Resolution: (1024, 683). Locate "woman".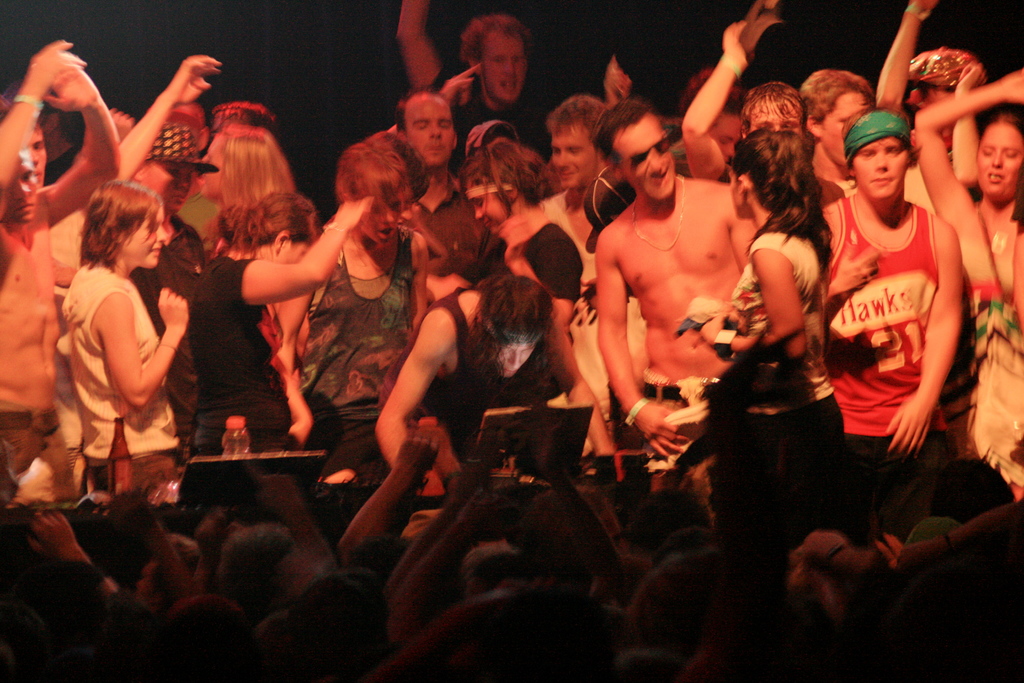
<box>459,133,584,345</box>.
